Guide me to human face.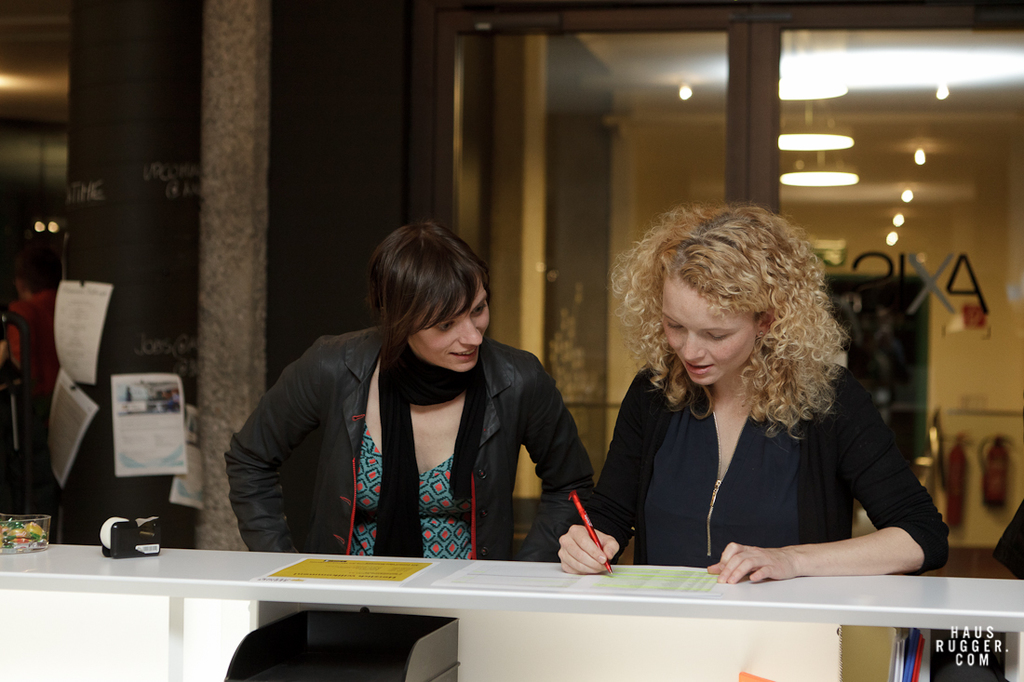
Guidance: 407/280/490/373.
